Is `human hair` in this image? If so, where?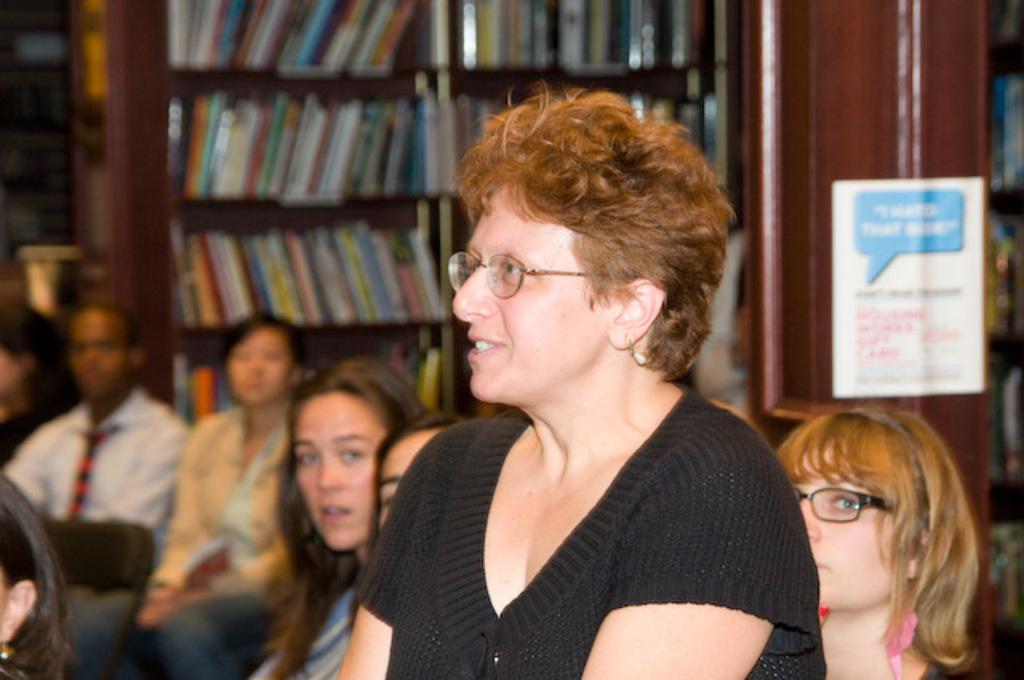
Yes, at 344, 416, 462, 637.
